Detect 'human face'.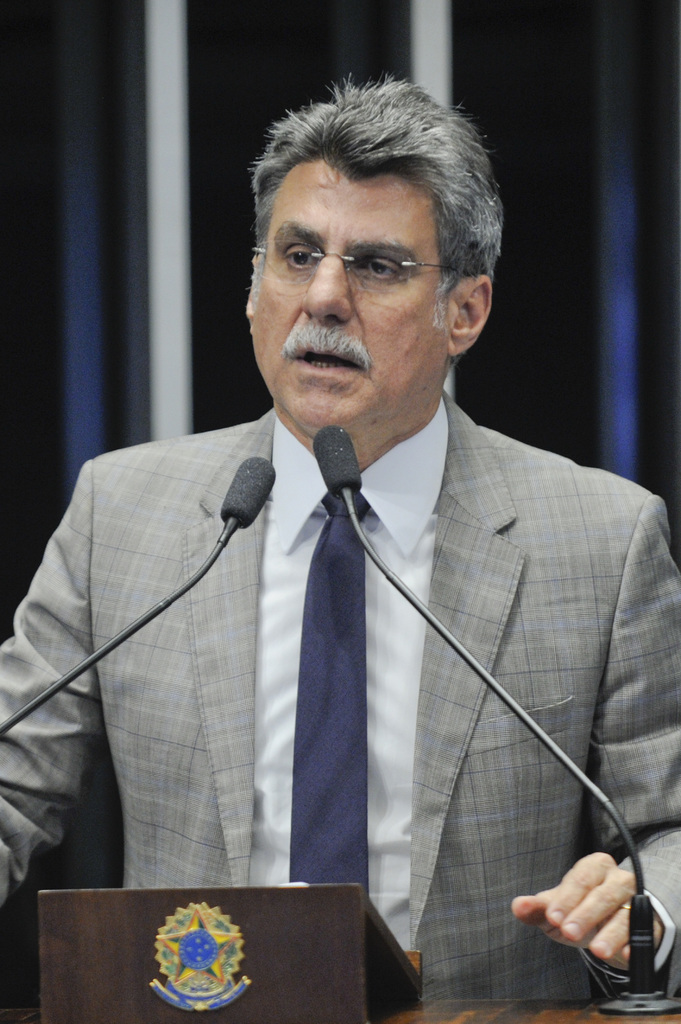
Detected at rect(252, 158, 452, 435).
